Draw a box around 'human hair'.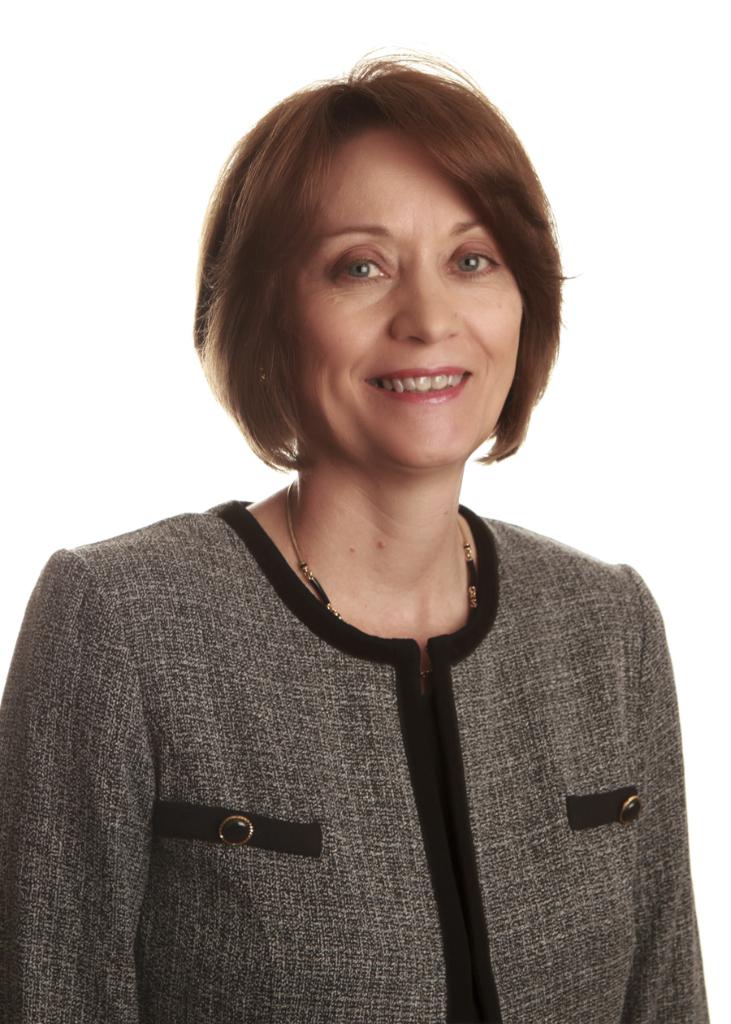
(x1=198, y1=72, x2=580, y2=483).
